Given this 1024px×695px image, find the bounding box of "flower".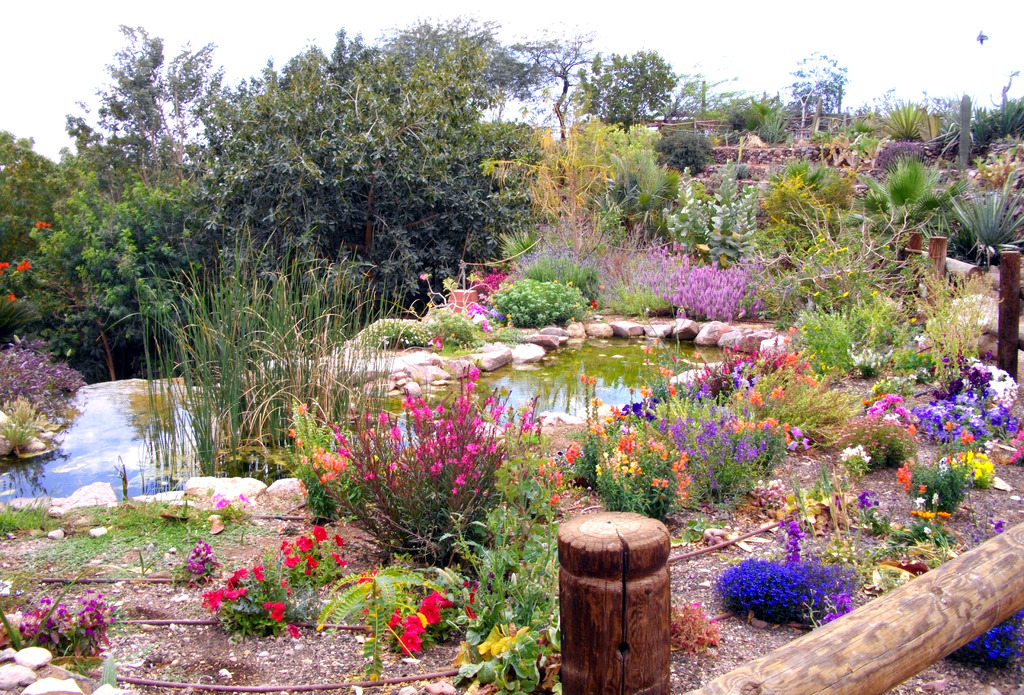
182,538,220,573.
